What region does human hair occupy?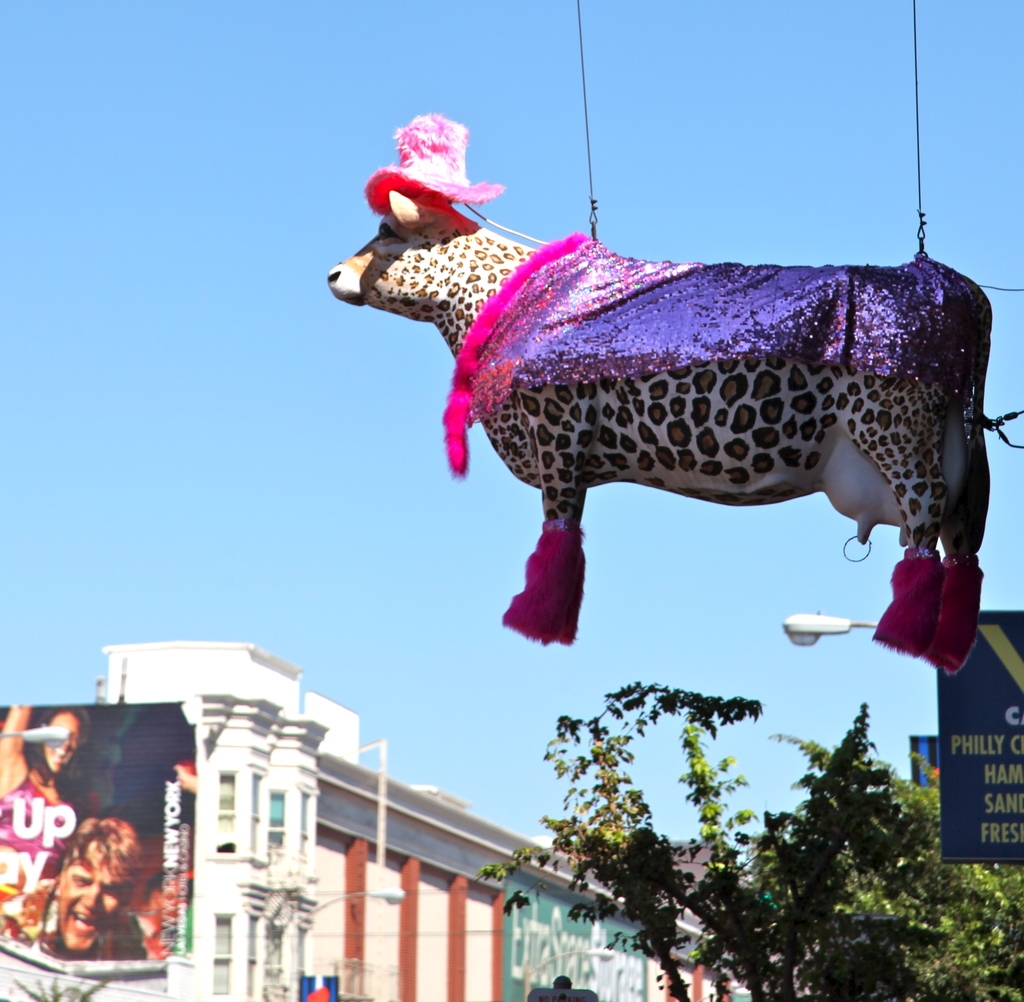
{"x1": 20, "y1": 696, "x2": 92, "y2": 805}.
